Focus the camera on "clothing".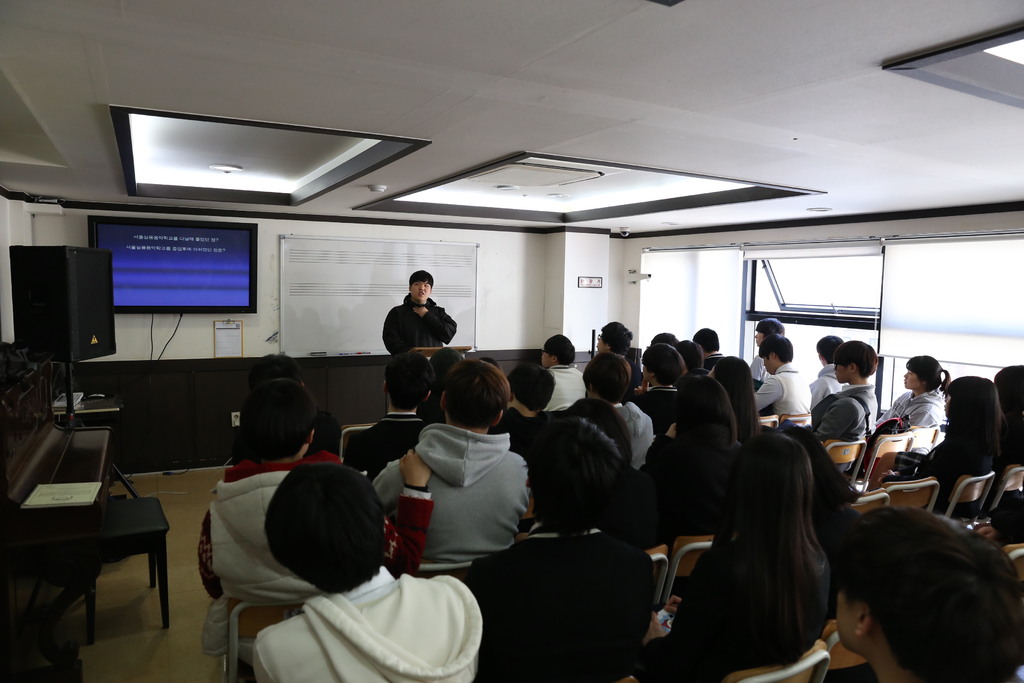
Focus region: left=387, top=416, right=548, bottom=593.
